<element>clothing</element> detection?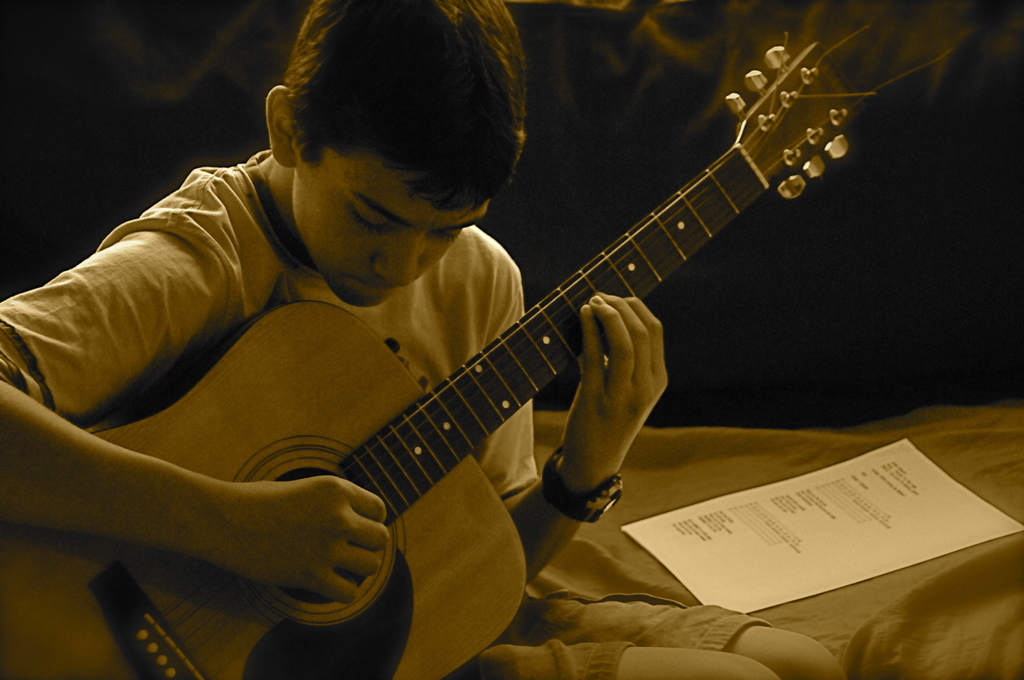
x1=0 y1=150 x2=767 y2=679
